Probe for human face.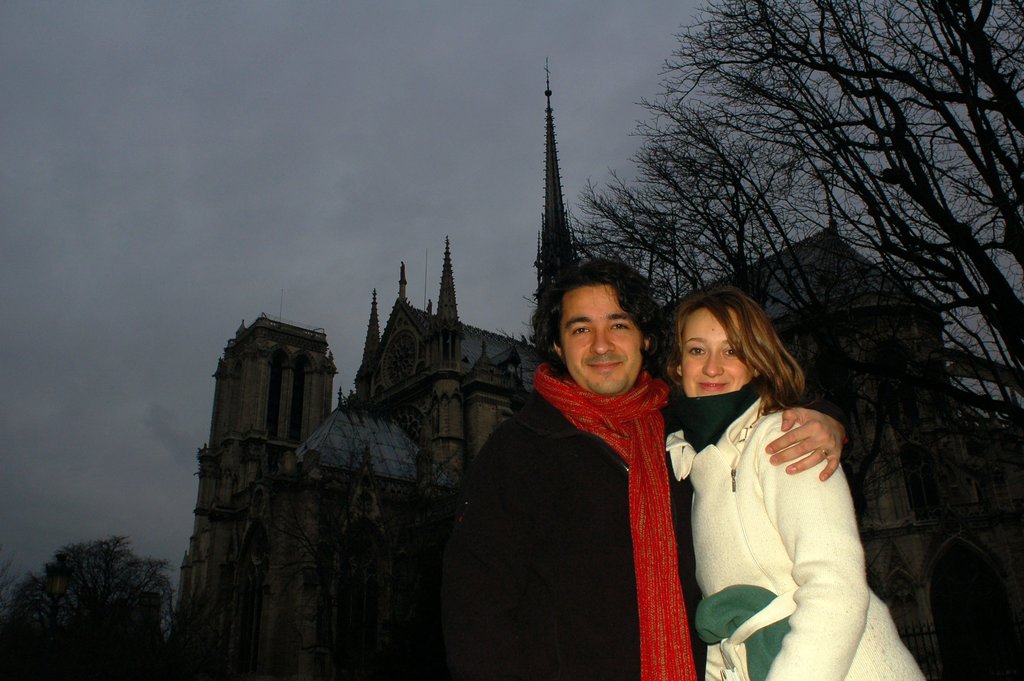
Probe result: 684/308/750/399.
